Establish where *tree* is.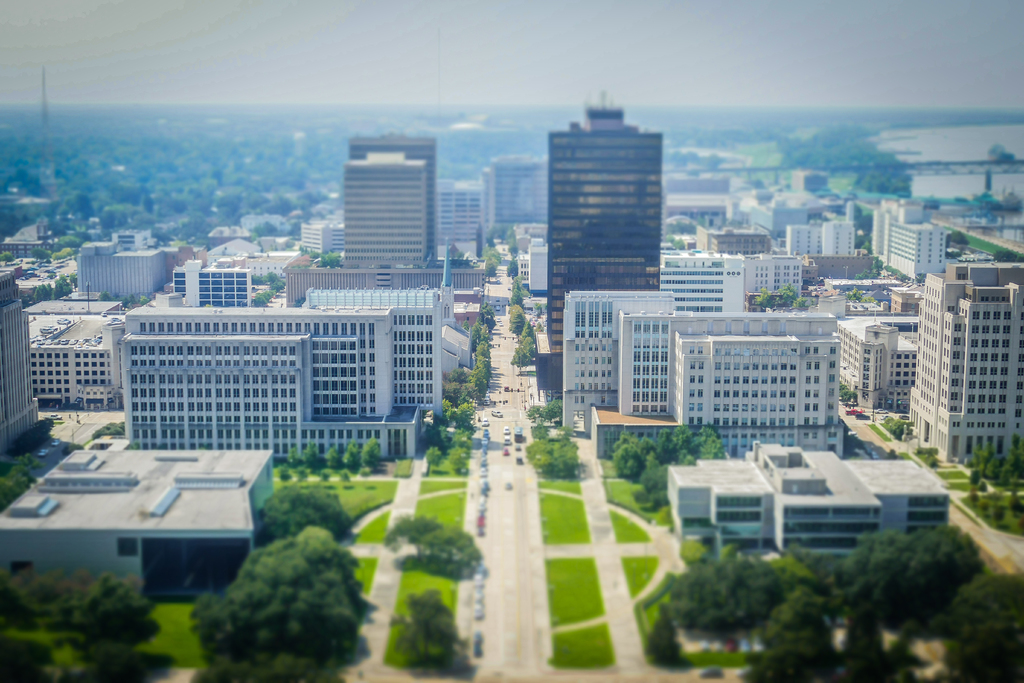
Established at [191,529,359,682].
